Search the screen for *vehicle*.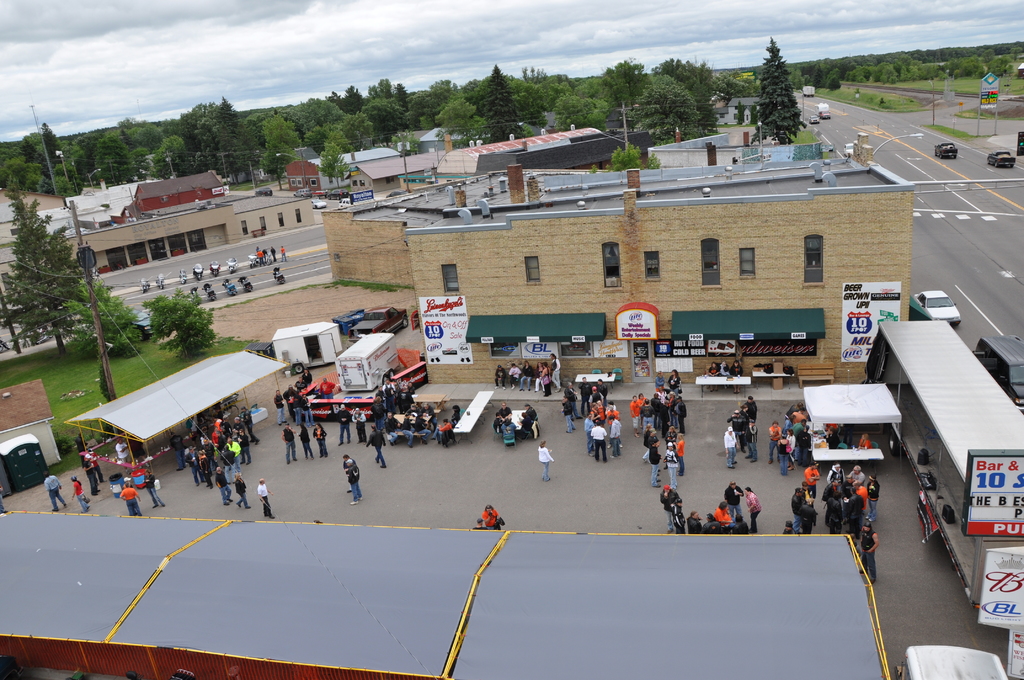
Found at <region>156, 269, 167, 293</region>.
